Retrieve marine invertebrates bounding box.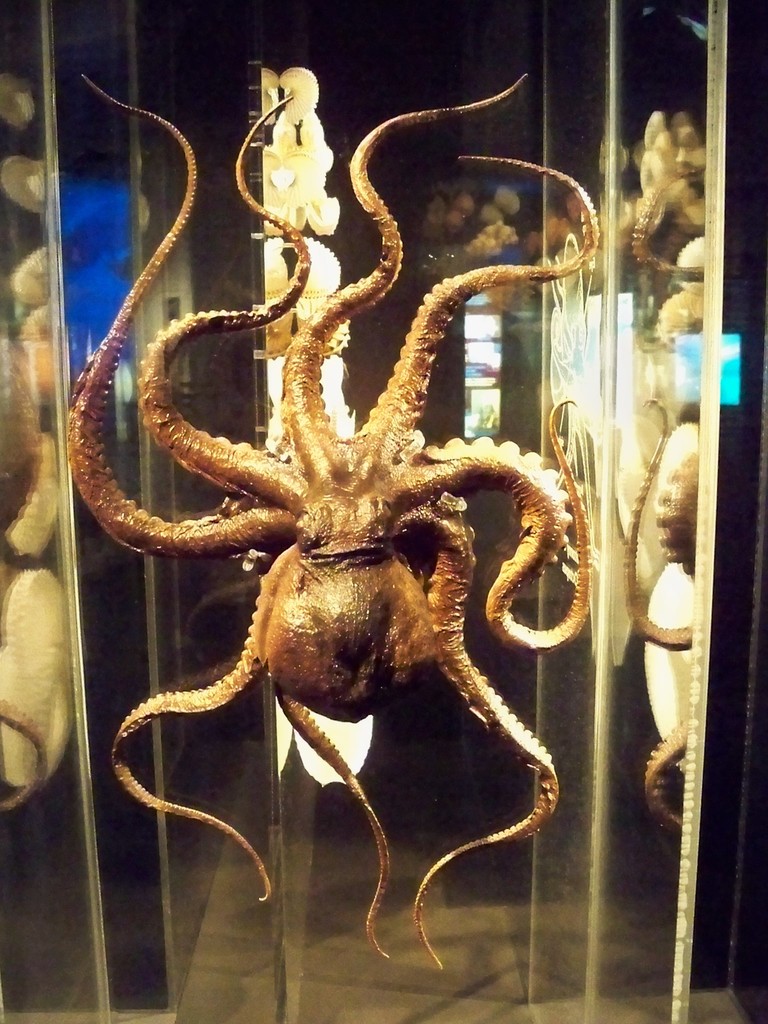
Bounding box: l=58, t=63, r=634, b=987.
